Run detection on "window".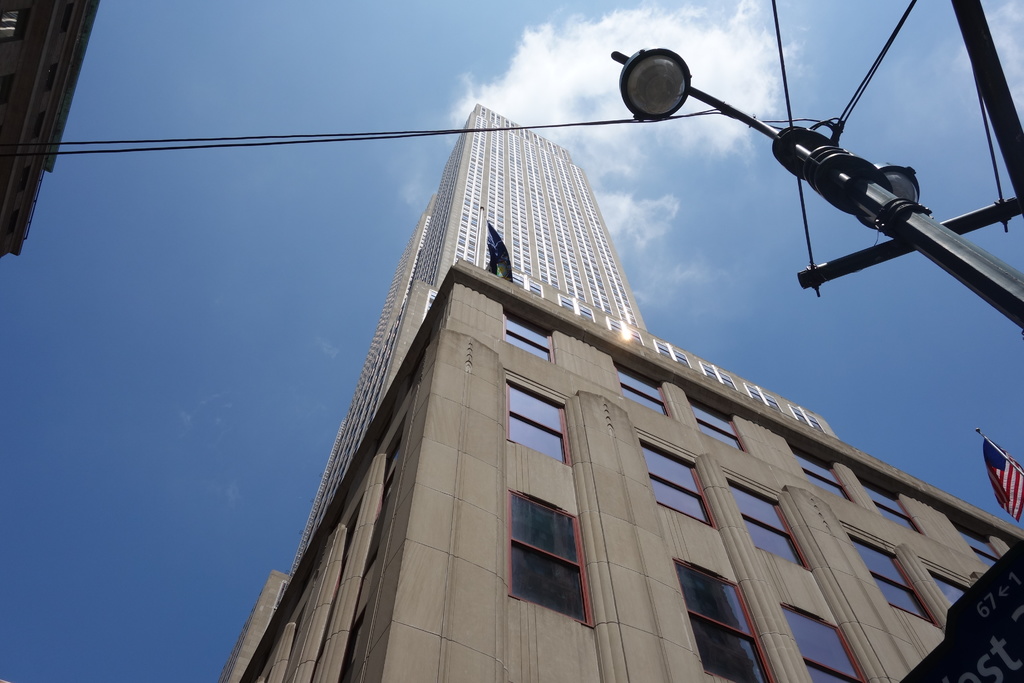
Result: 656:340:693:368.
